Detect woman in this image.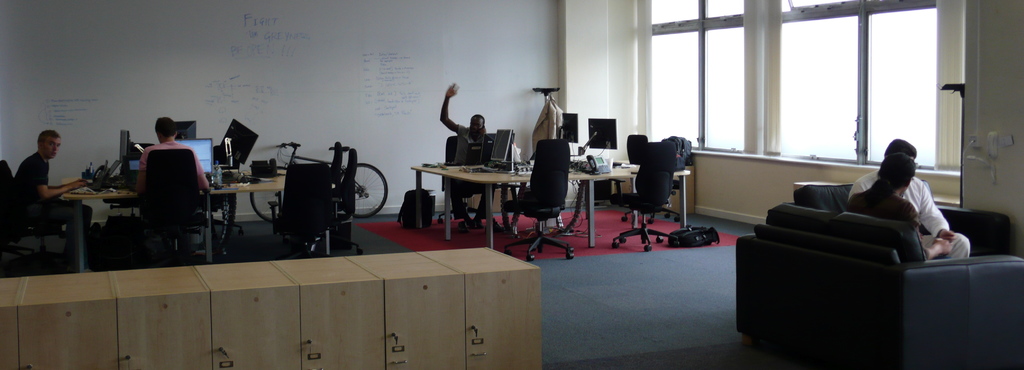
Detection: {"x1": 845, "y1": 150, "x2": 962, "y2": 265}.
